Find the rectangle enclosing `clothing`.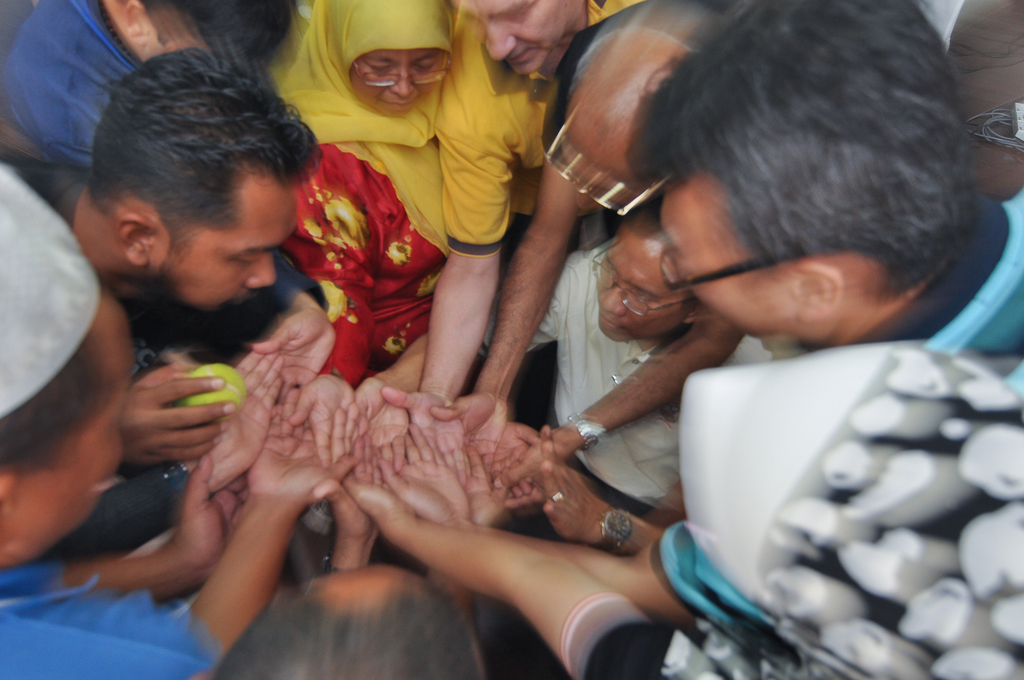
[left=646, top=177, right=1023, bottom=623].
